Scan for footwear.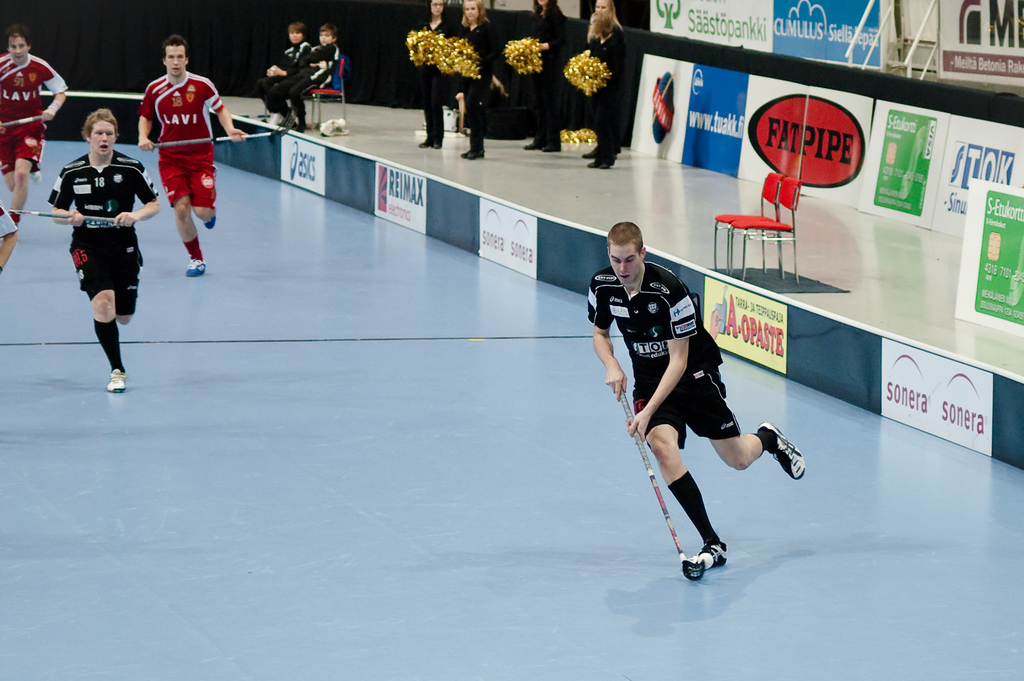
Scan result: pyautogui.locateOnScreen(525, 142, 540, 149).
